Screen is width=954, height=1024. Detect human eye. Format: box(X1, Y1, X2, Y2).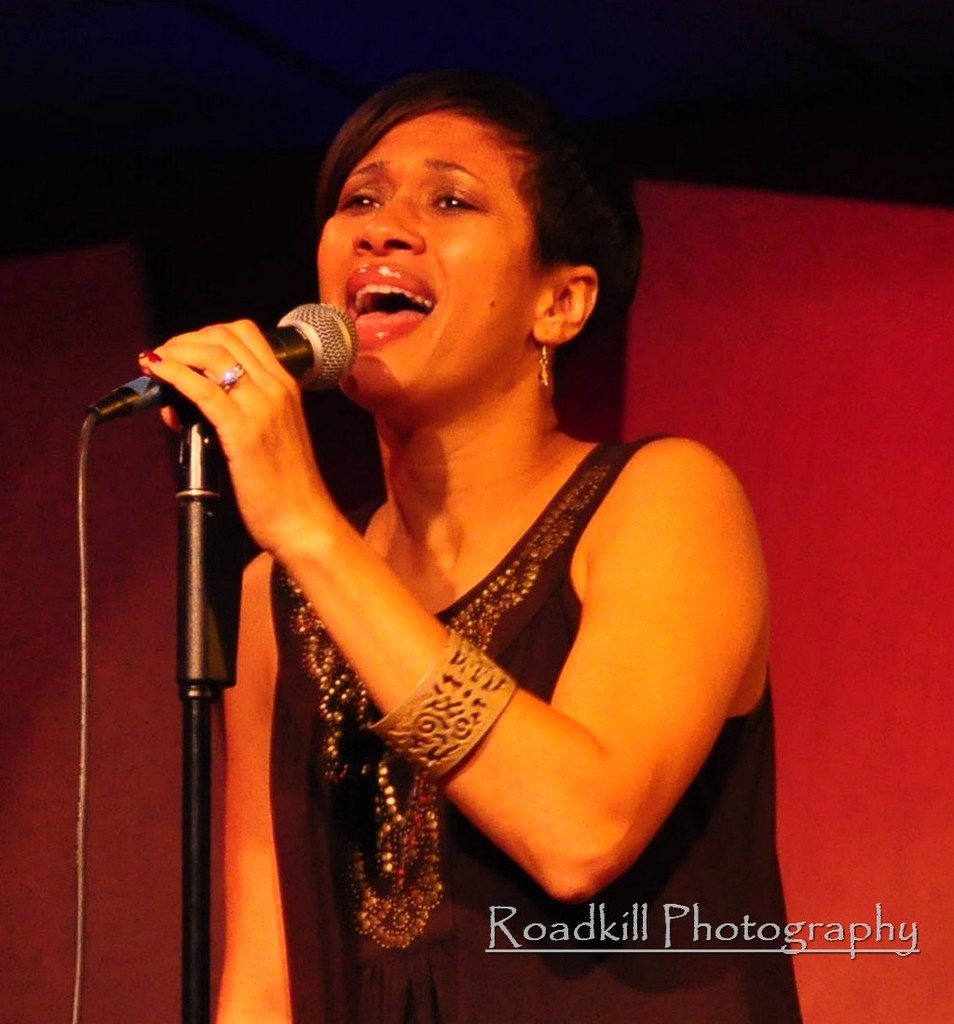
box(429, 183, 487, 220).
